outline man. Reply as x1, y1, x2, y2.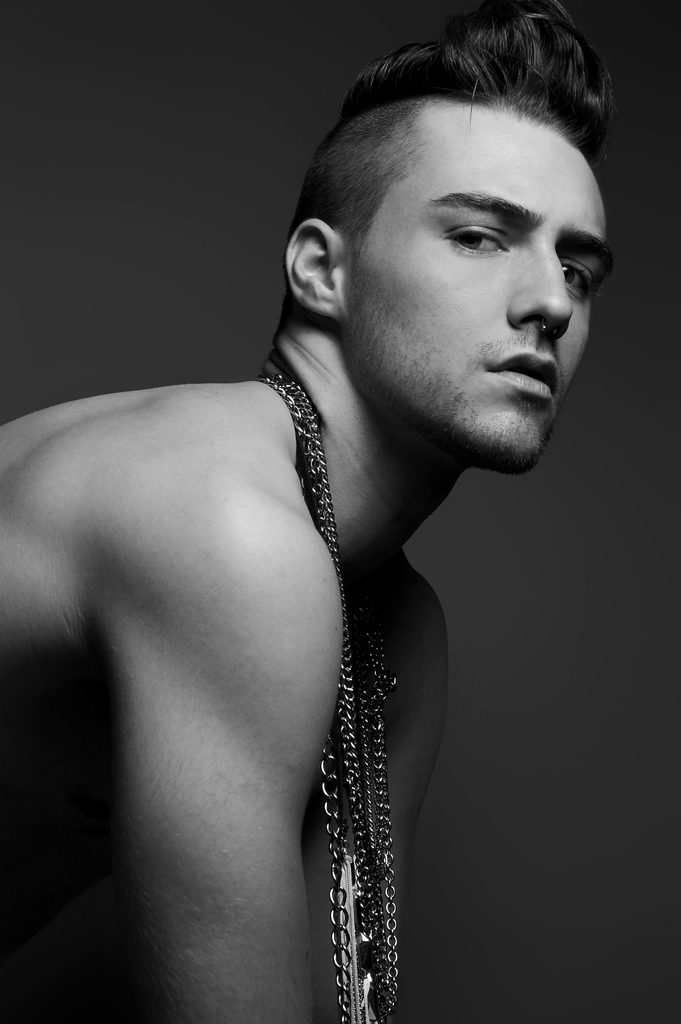
18, 5, 647, 989.
